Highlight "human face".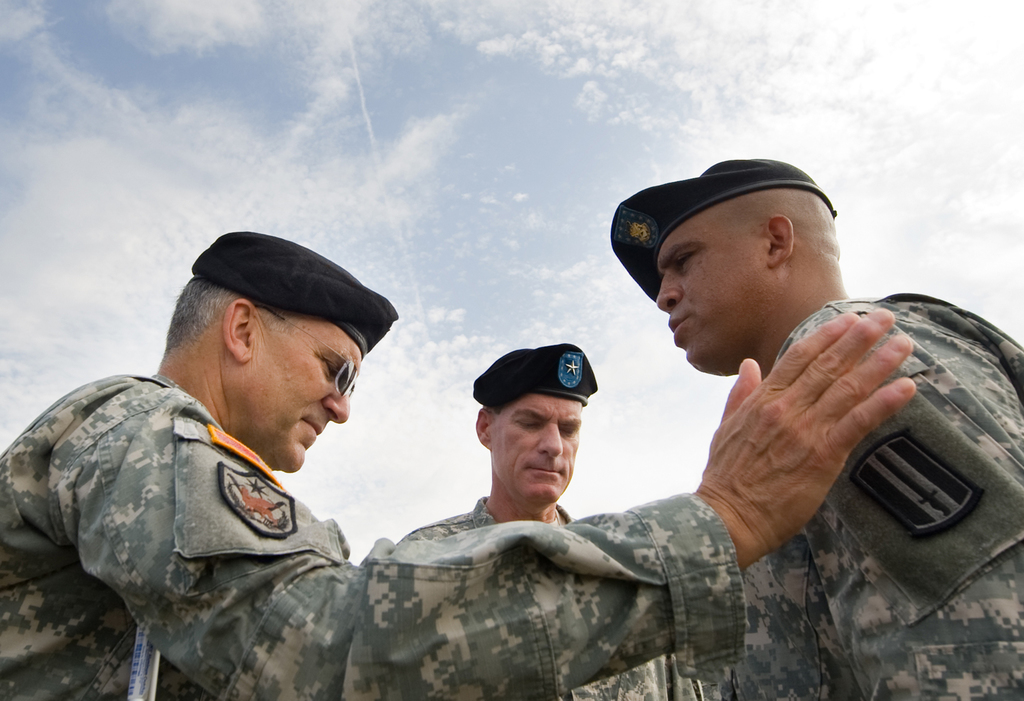
Highlighted region: box(245, 309, 363, 470).
